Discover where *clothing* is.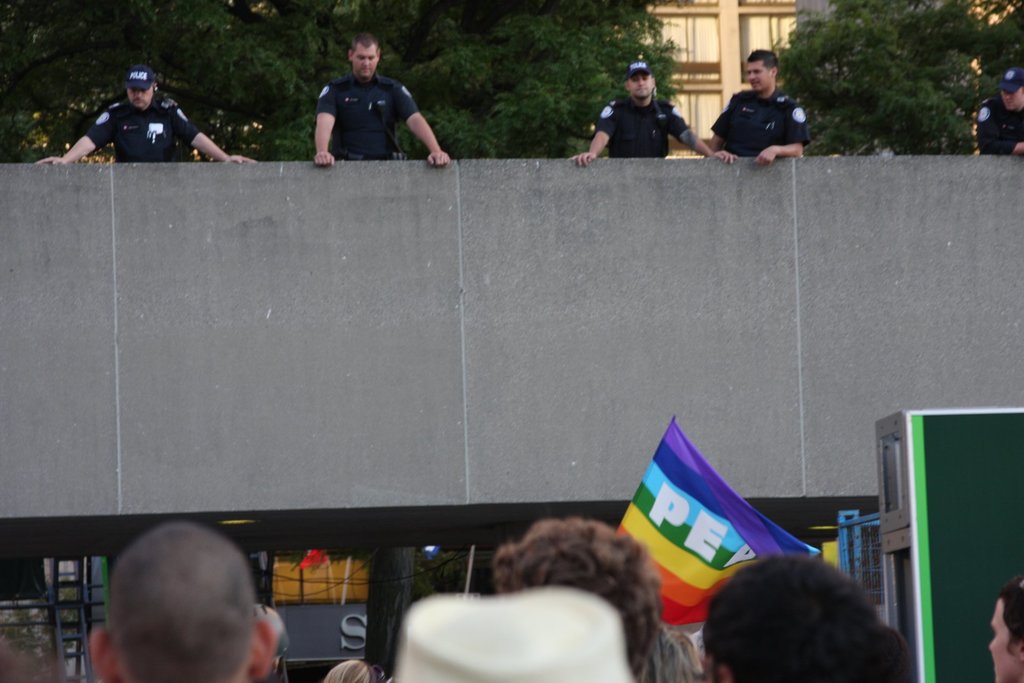
Discovered at x1=714, y1=88, x2=808, y2=160.
